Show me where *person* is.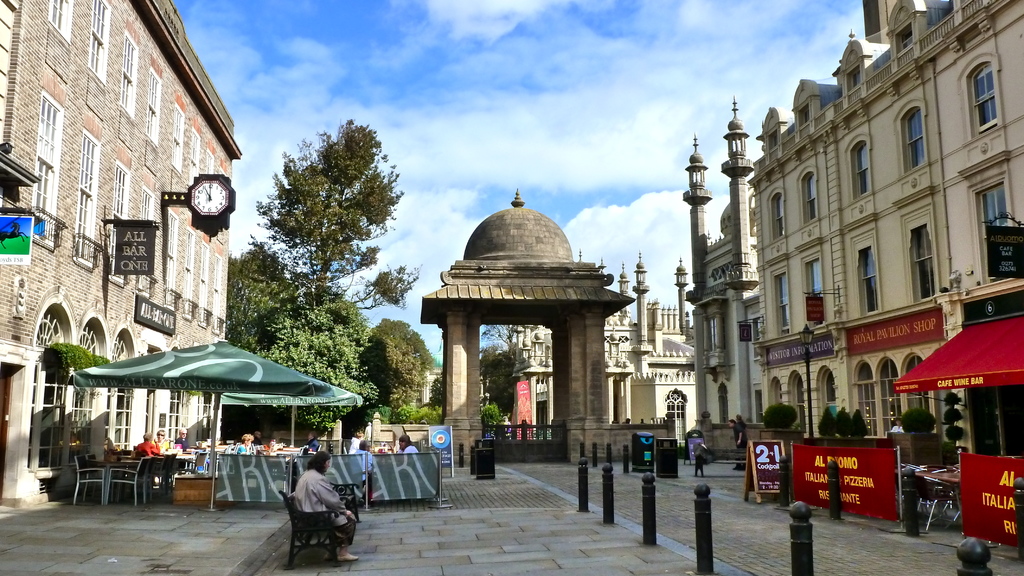
*person* is at <bbox>131, 428, 159, 461</bbox>.
